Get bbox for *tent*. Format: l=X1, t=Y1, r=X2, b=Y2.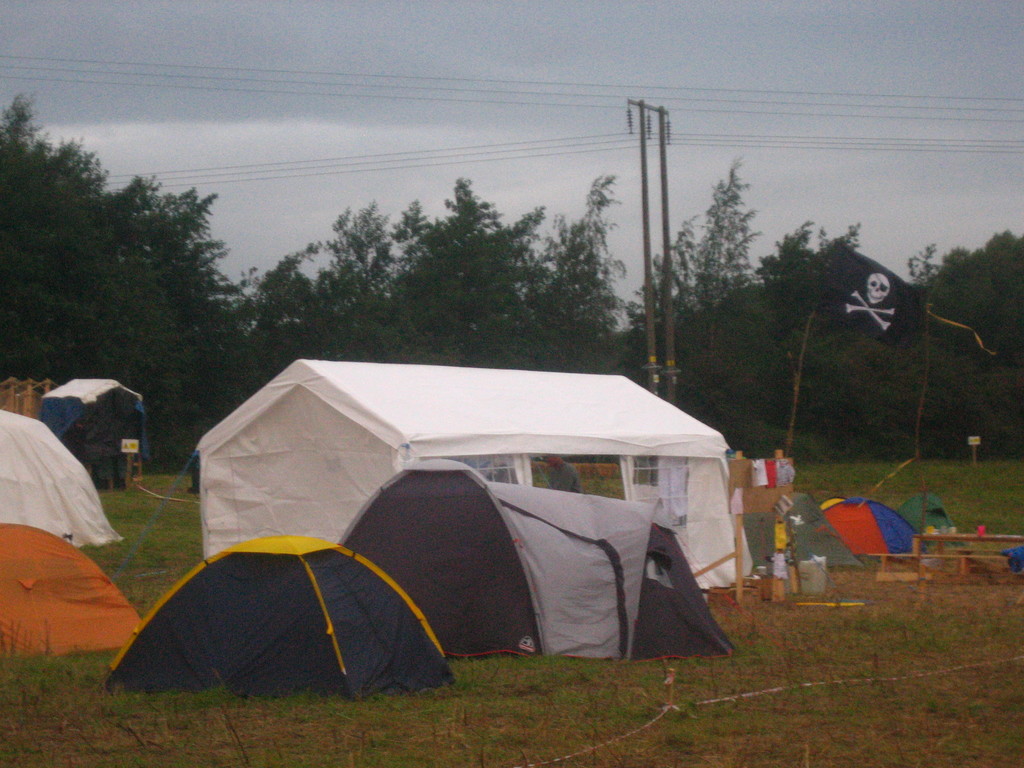
l=0, t=516, r=154, b=654.
